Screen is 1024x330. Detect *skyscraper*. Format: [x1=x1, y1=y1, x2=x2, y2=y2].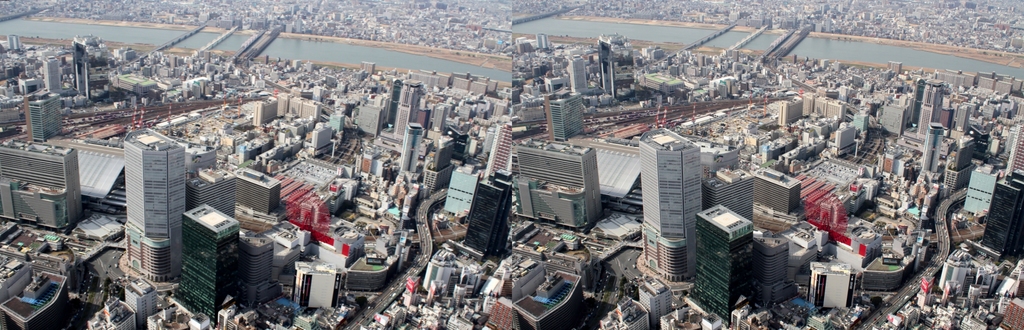
[x1=511, y1=140, x2=607, y2=235].
